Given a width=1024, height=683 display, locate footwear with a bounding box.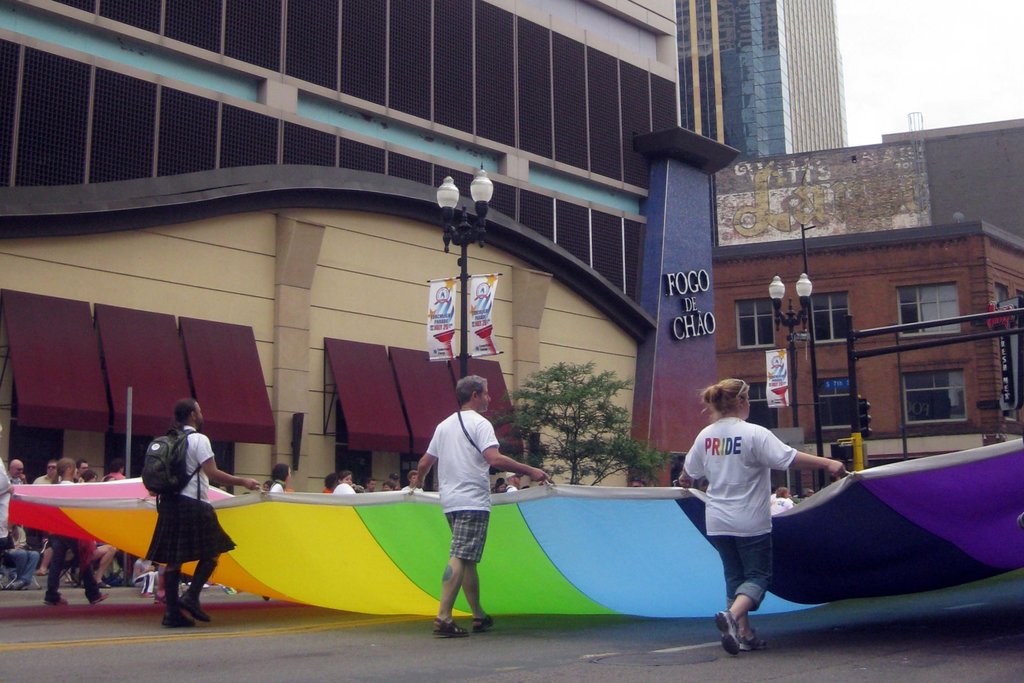
Located: 429, 614, 470, 639.
